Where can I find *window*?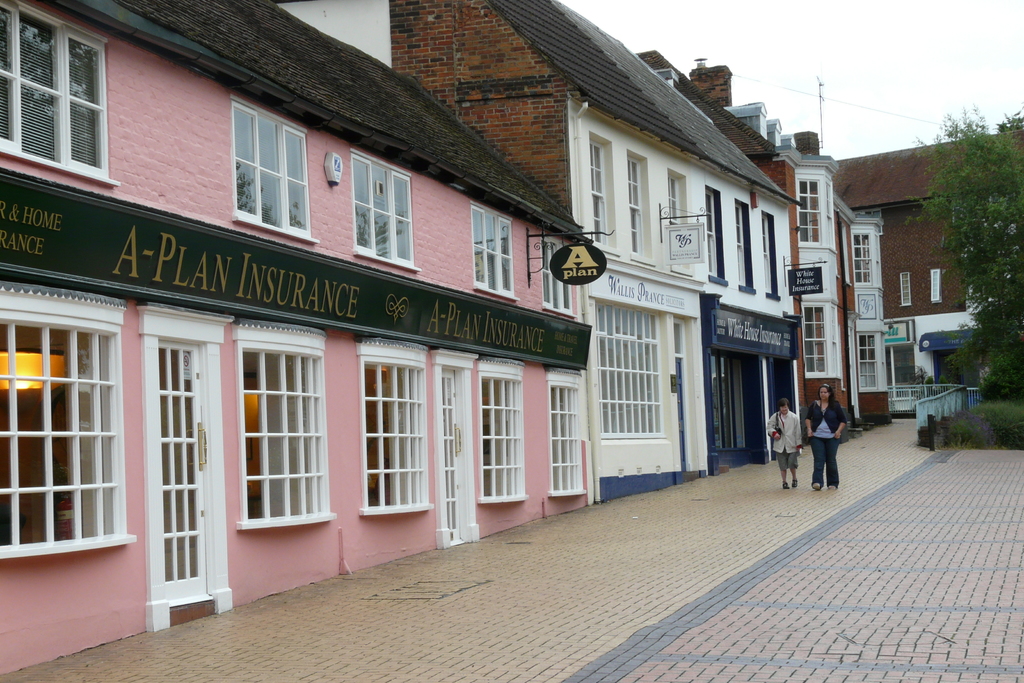
You can find it at 630:151:655:268.
